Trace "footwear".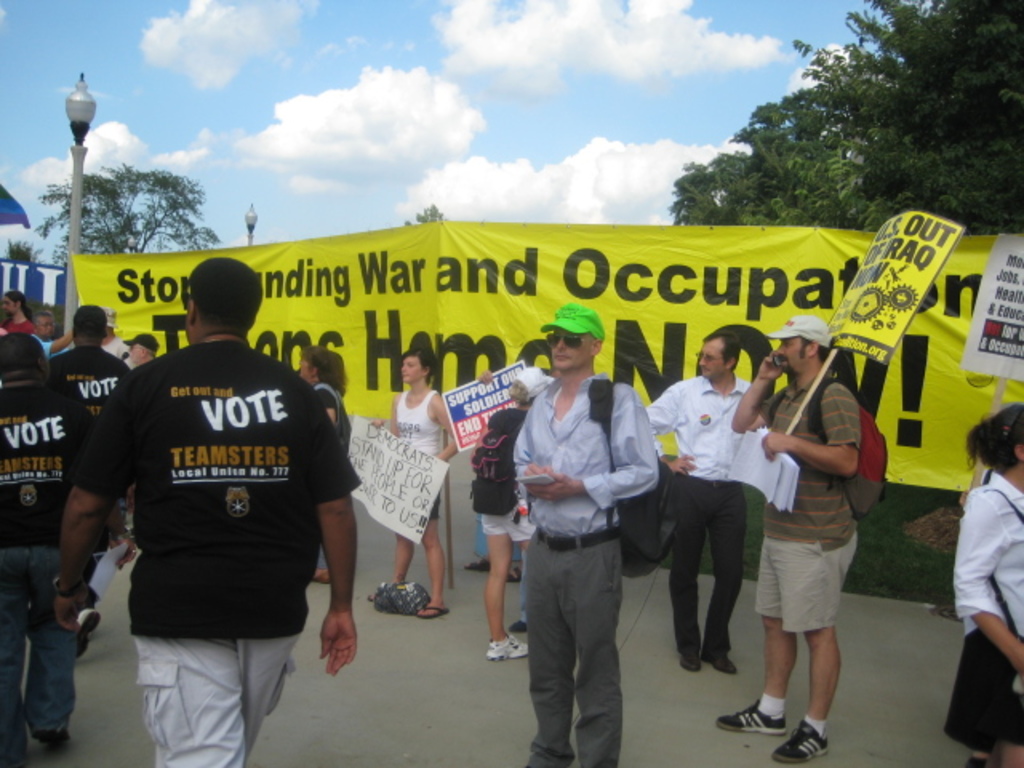
Traced to locate(717, 698, 789, 733).
